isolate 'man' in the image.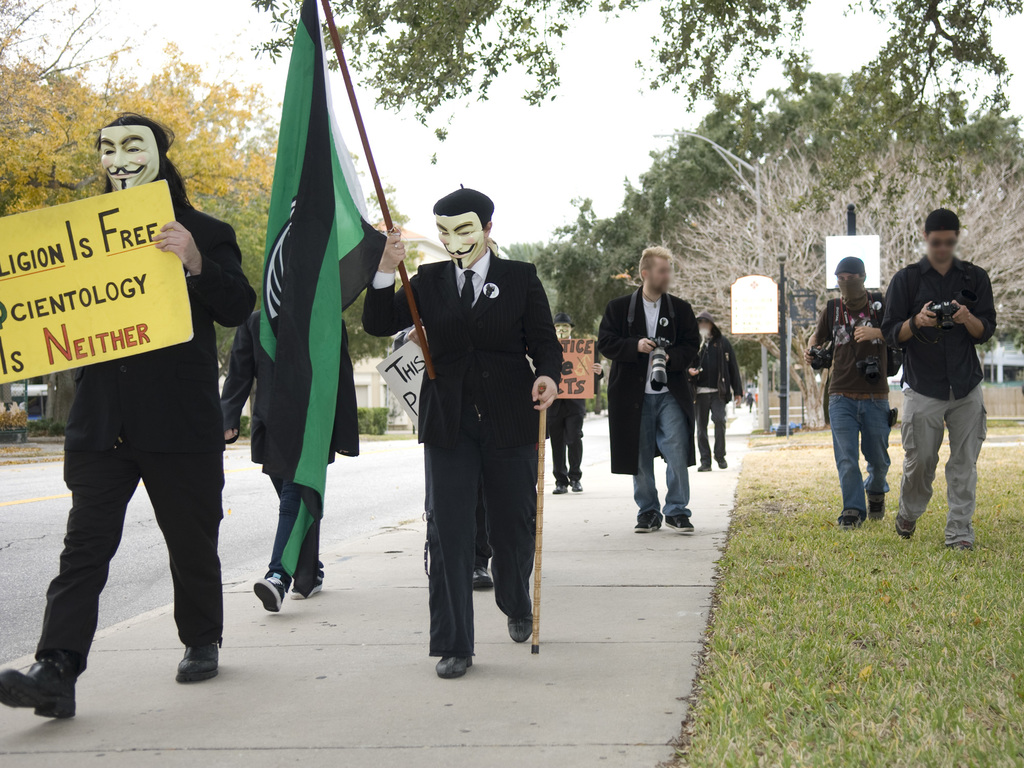
Isolated region: select_region(803, 256, 890, 529).
